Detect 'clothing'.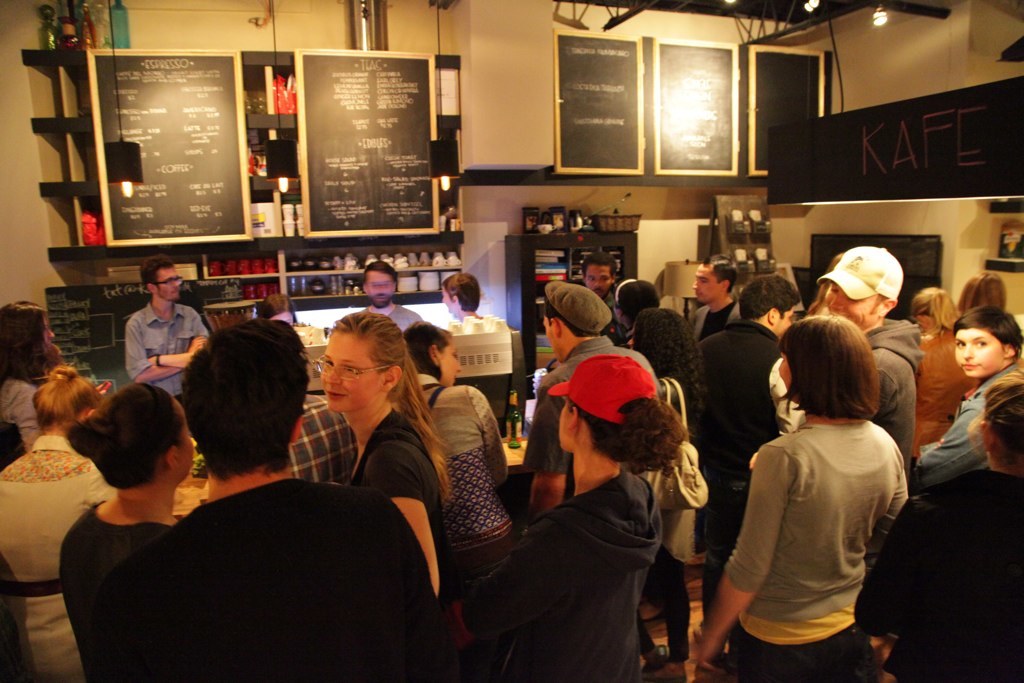
Detected at 446, 306, 517, 388.
